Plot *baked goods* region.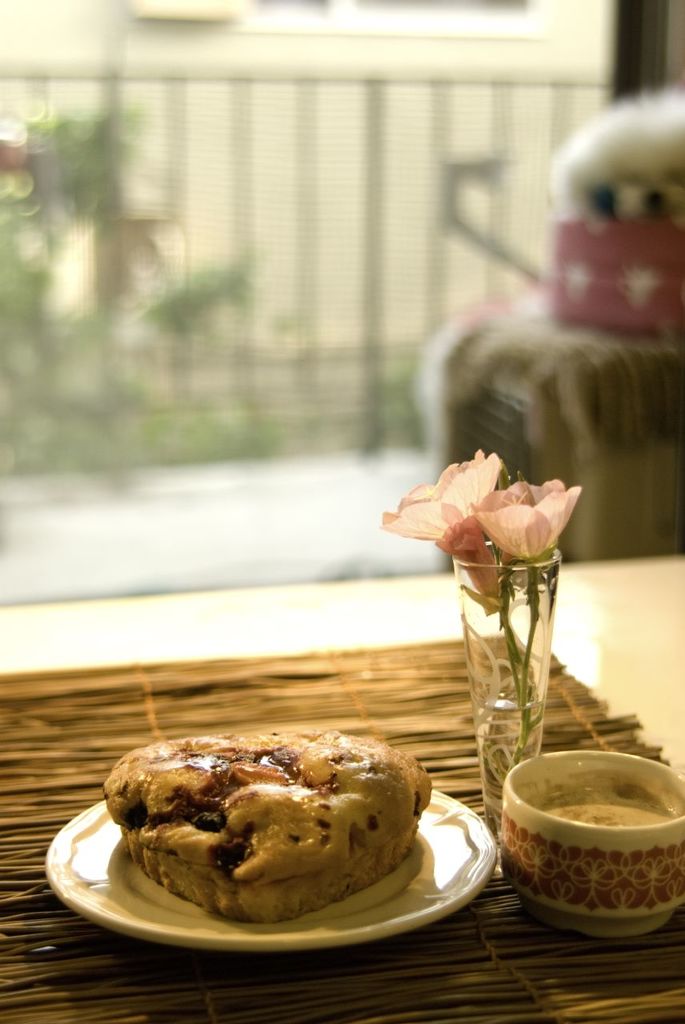
Plotted at locate(103, 728, 436, 927).
